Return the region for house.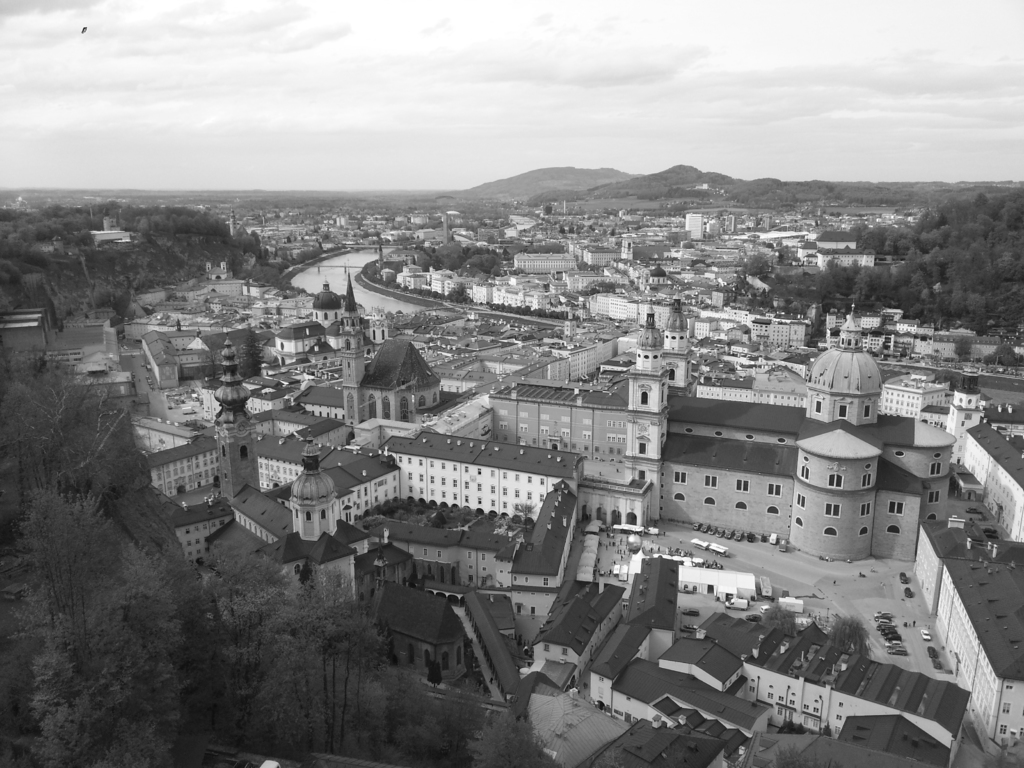
bbox=(813, 224, 895, 266).
